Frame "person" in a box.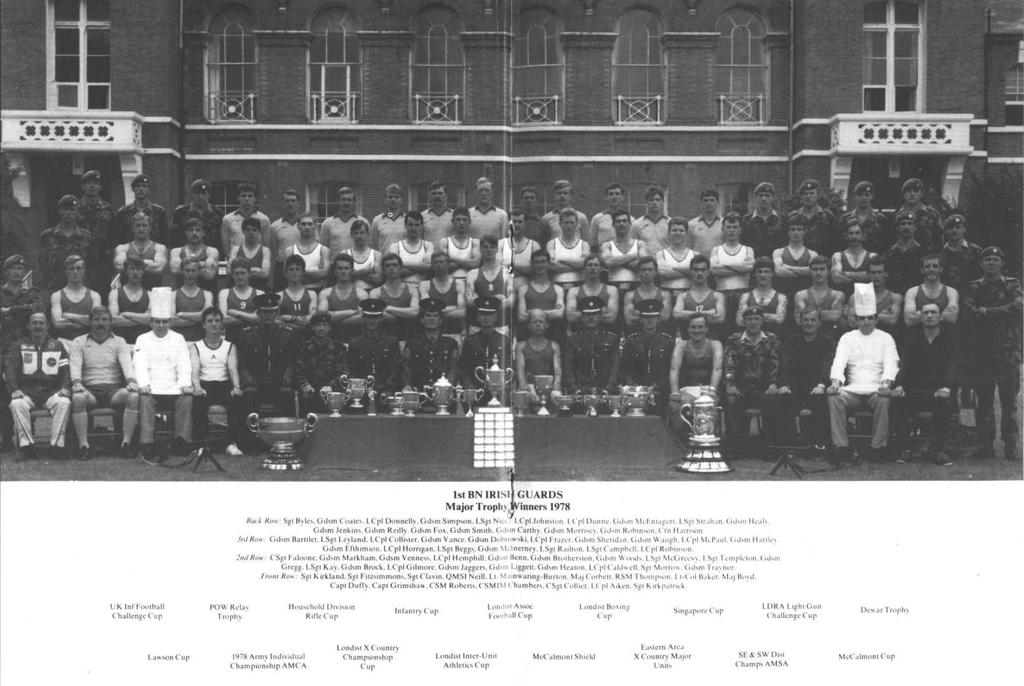
(771, 298, 837, 456).
